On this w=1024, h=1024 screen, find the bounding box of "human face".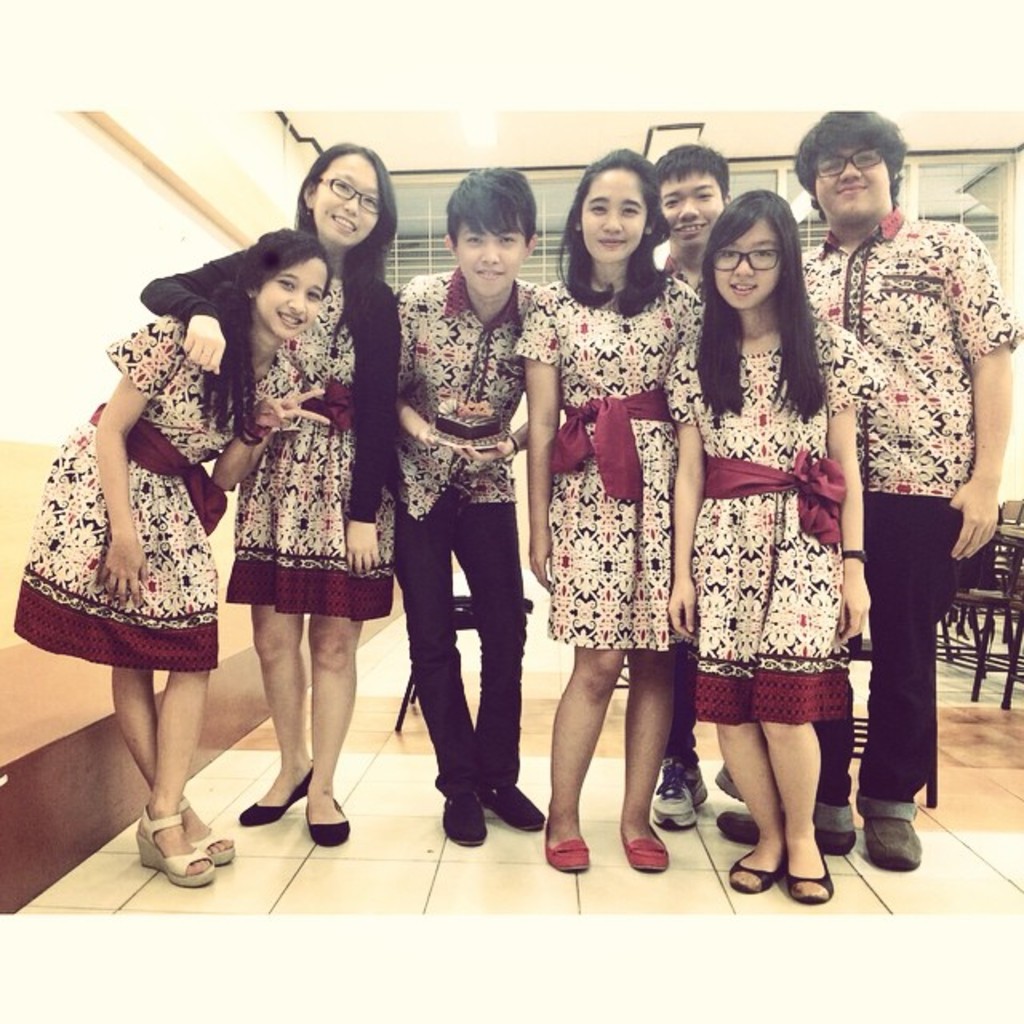
Bounding box: (661, 173, 723, 246).
